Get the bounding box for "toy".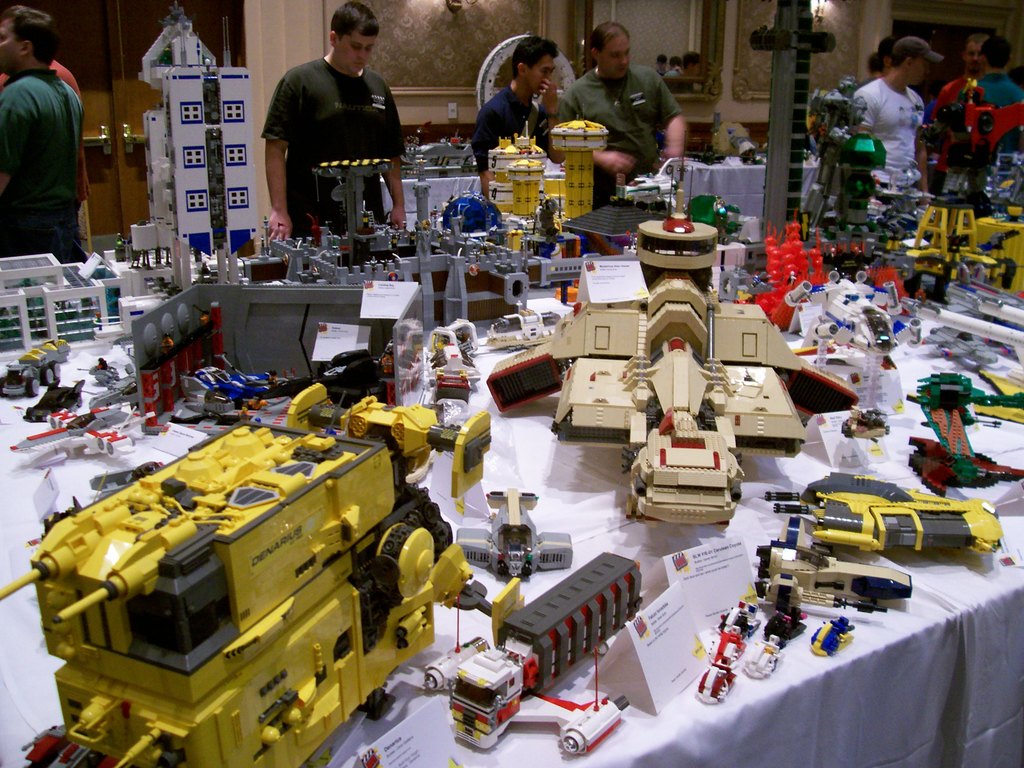
<box>458,487,573,577</box>.
